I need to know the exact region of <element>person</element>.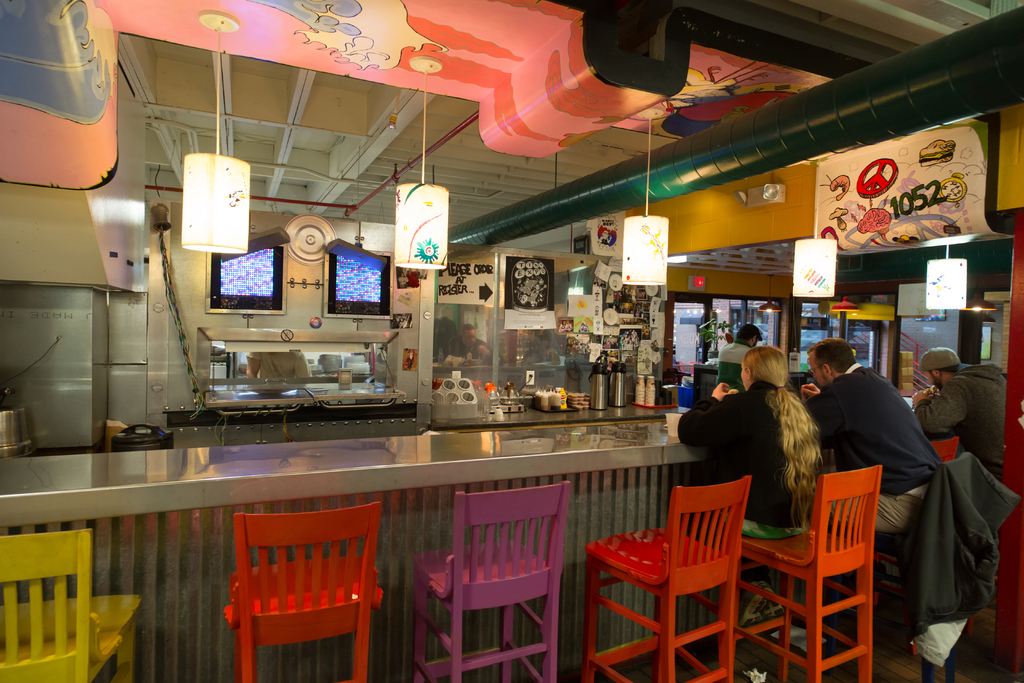
Region: region(908, 350, 1007, 501).
